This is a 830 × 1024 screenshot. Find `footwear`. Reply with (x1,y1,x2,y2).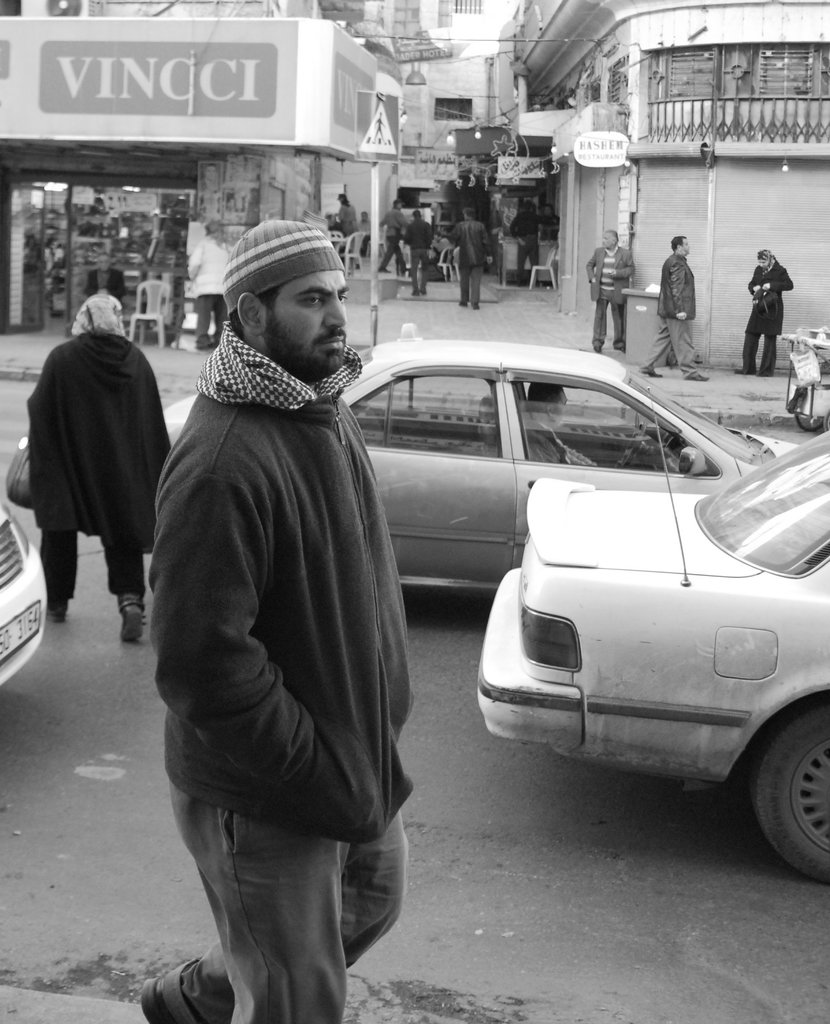
(470,305,479,311).
